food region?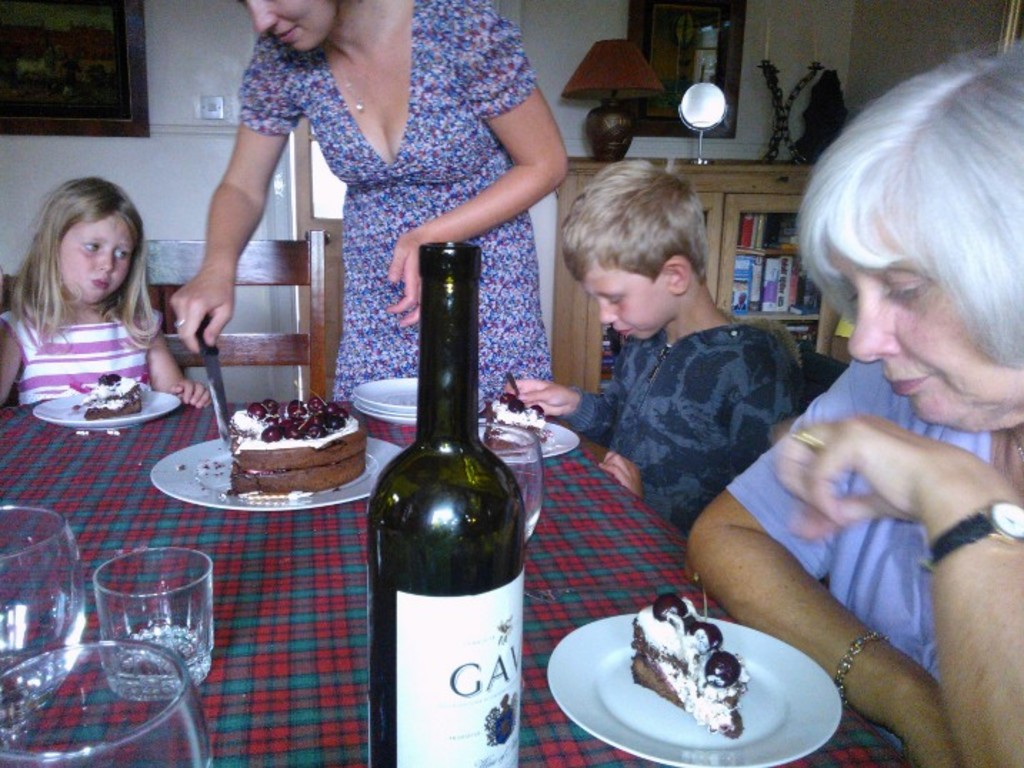
locate(626, 591, 751, 744)
